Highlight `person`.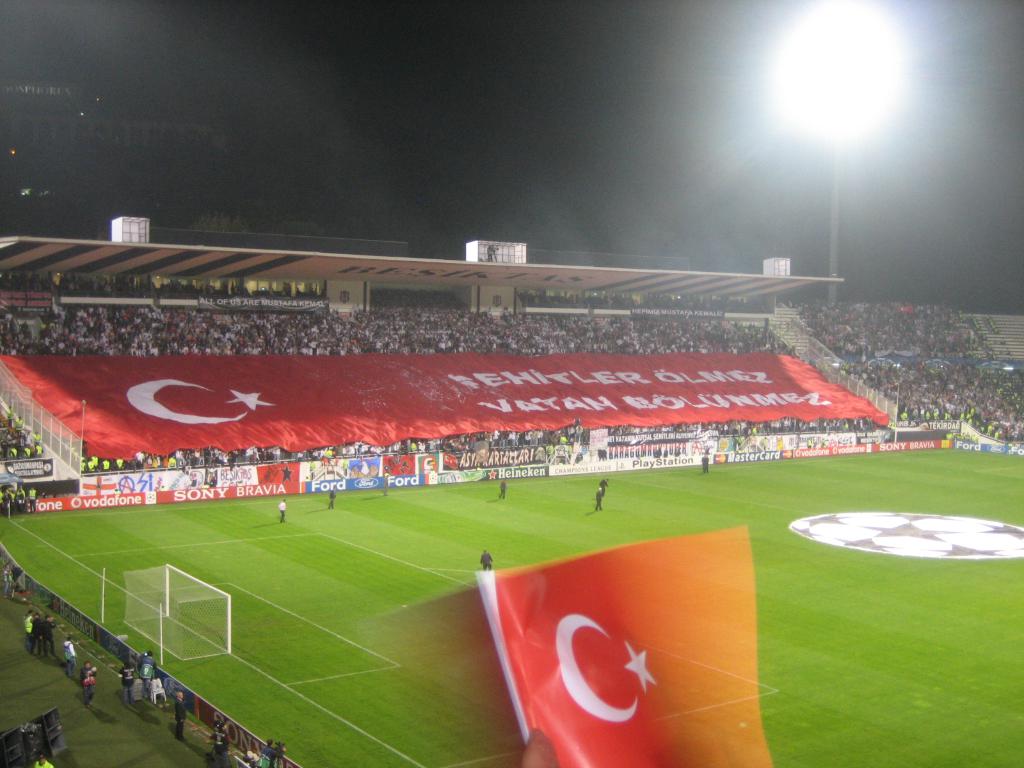
Highlighted region: pyautogui.locateOnScreen(43, 618, 56, 659).
